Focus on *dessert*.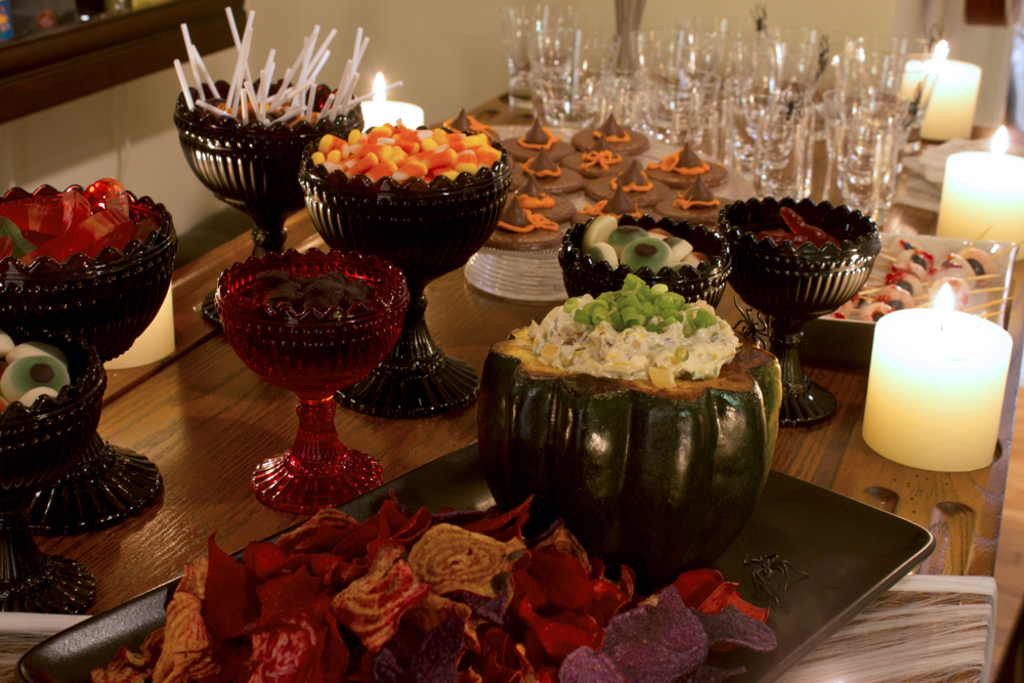
Focused at pyautogui.locateOnScreen(216, 250, 402, 416).
